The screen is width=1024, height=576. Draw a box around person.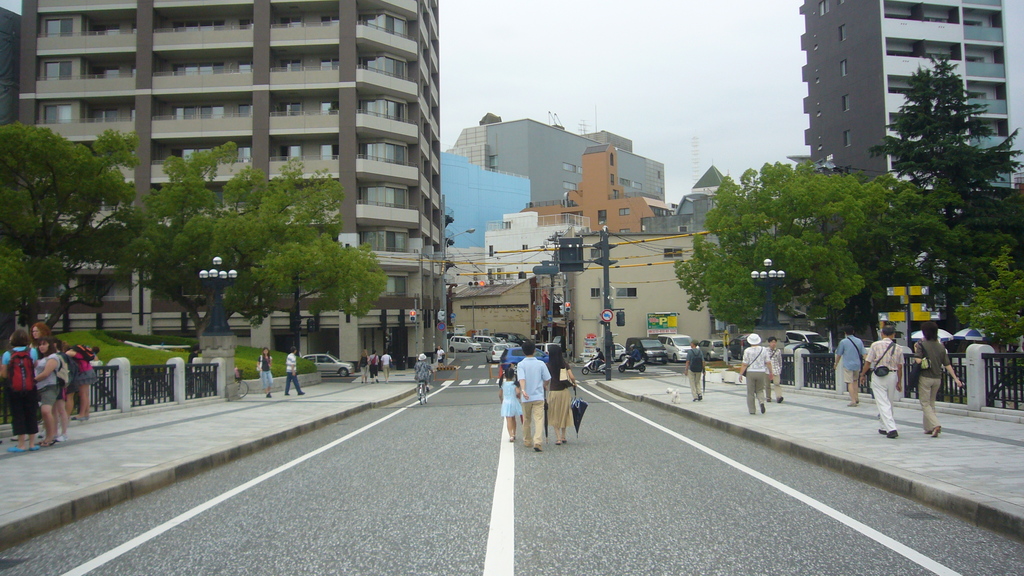
select_region(382, 348, 389, 371).
